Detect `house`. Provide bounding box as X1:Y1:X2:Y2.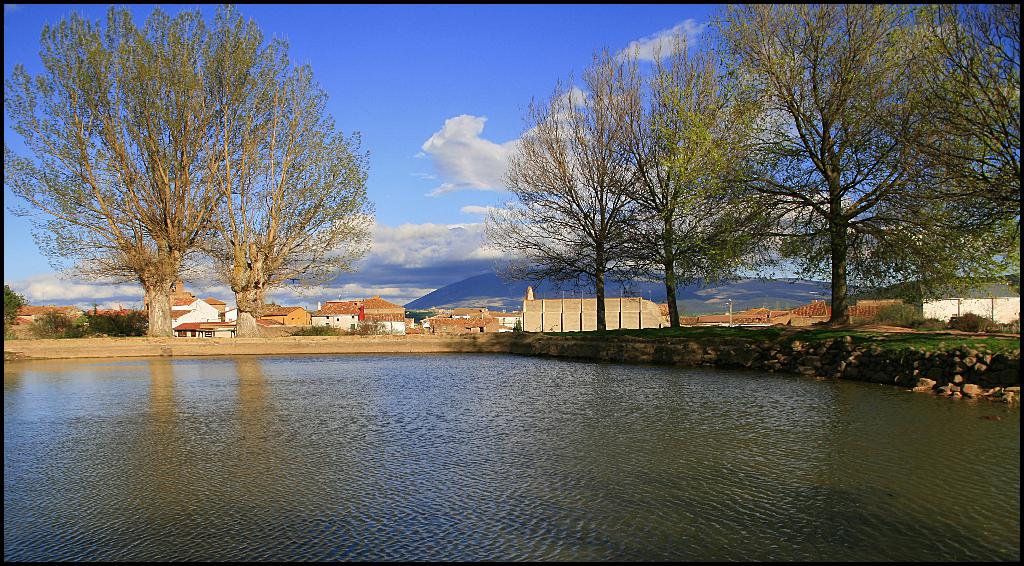
524:291:665:330.
